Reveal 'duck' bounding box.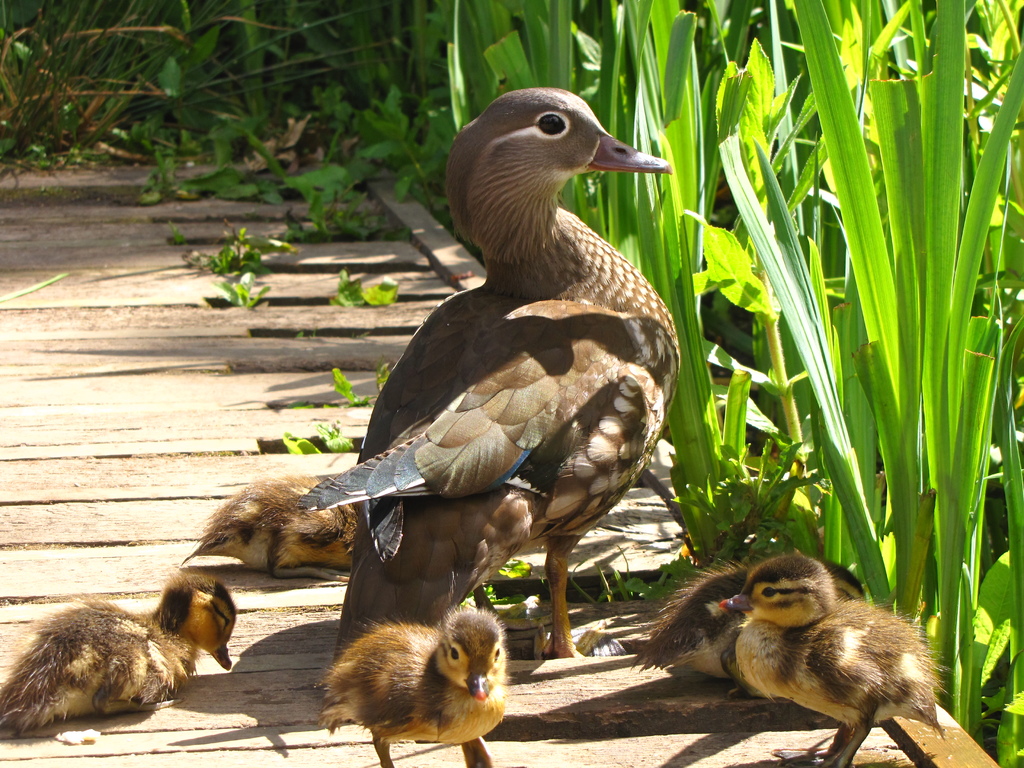
Revealed: bbox(620, 532, 872, 706).
